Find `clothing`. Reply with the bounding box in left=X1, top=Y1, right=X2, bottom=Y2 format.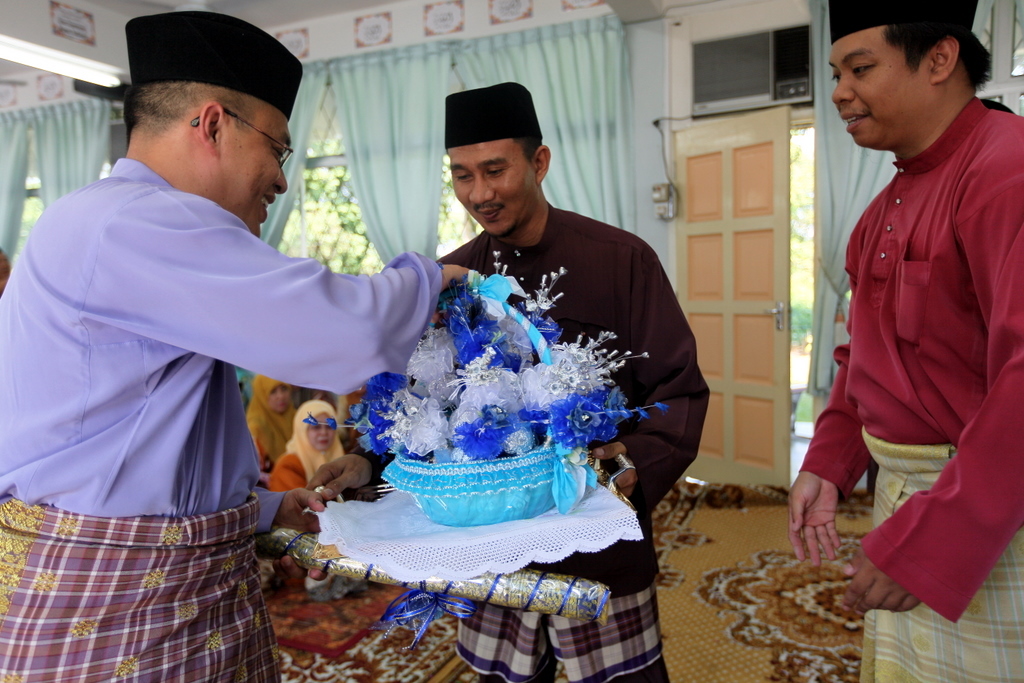
left=0, top=165, right=449, bottom=682.
